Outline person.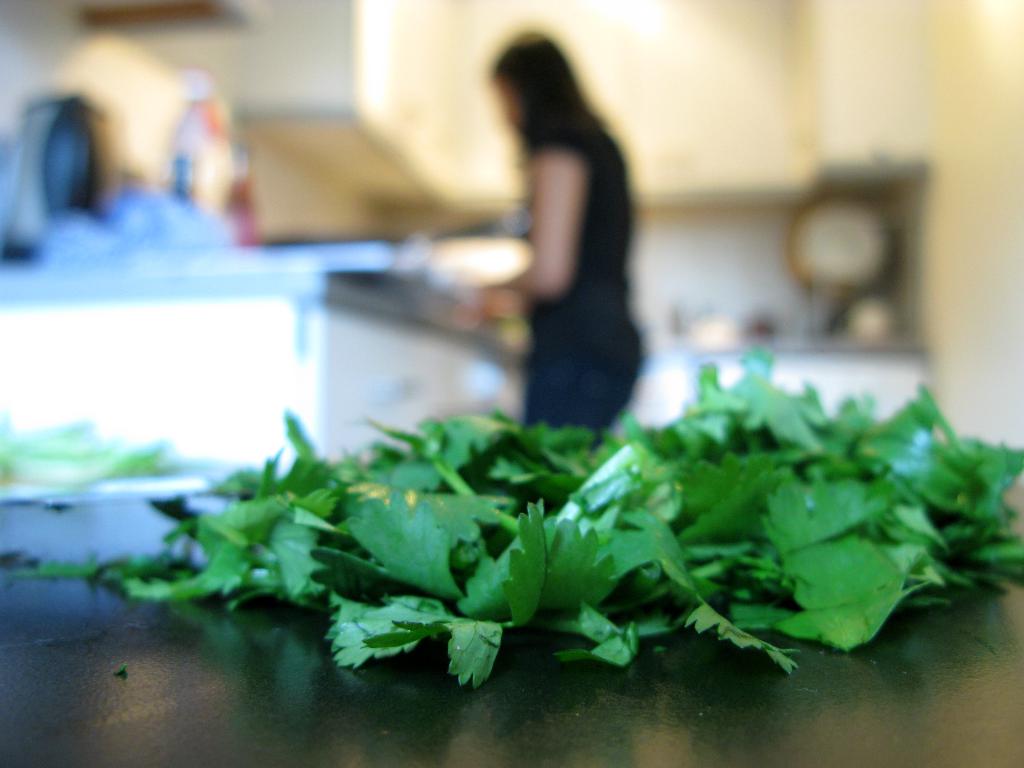
Outline: <box>454,28,646,445</box>.
